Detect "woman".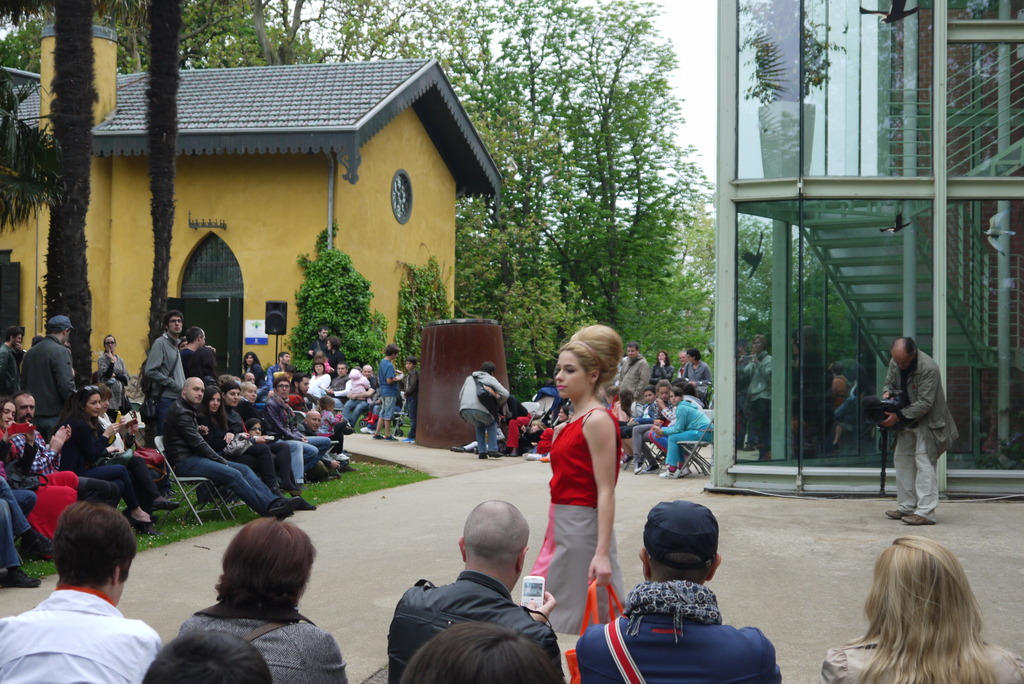
Detected at (x1=242, y1=347, x2=264, y2=390).
